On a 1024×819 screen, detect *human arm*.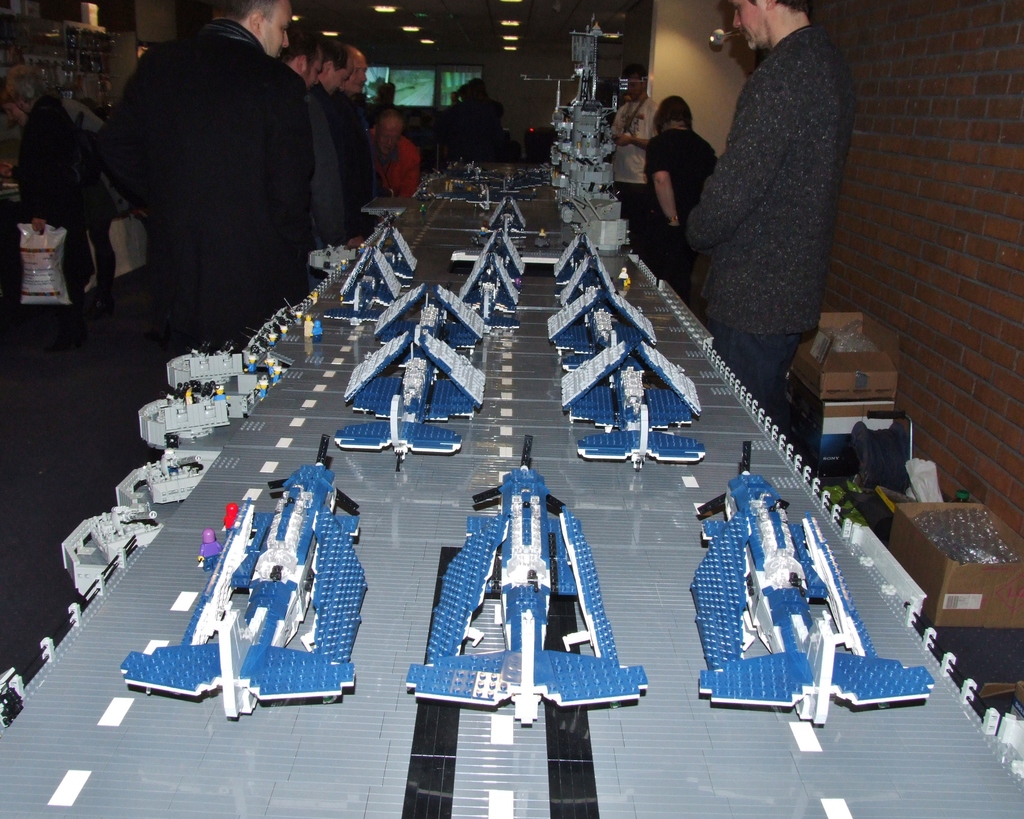
<region>347, 235, 364, 246</region>.
